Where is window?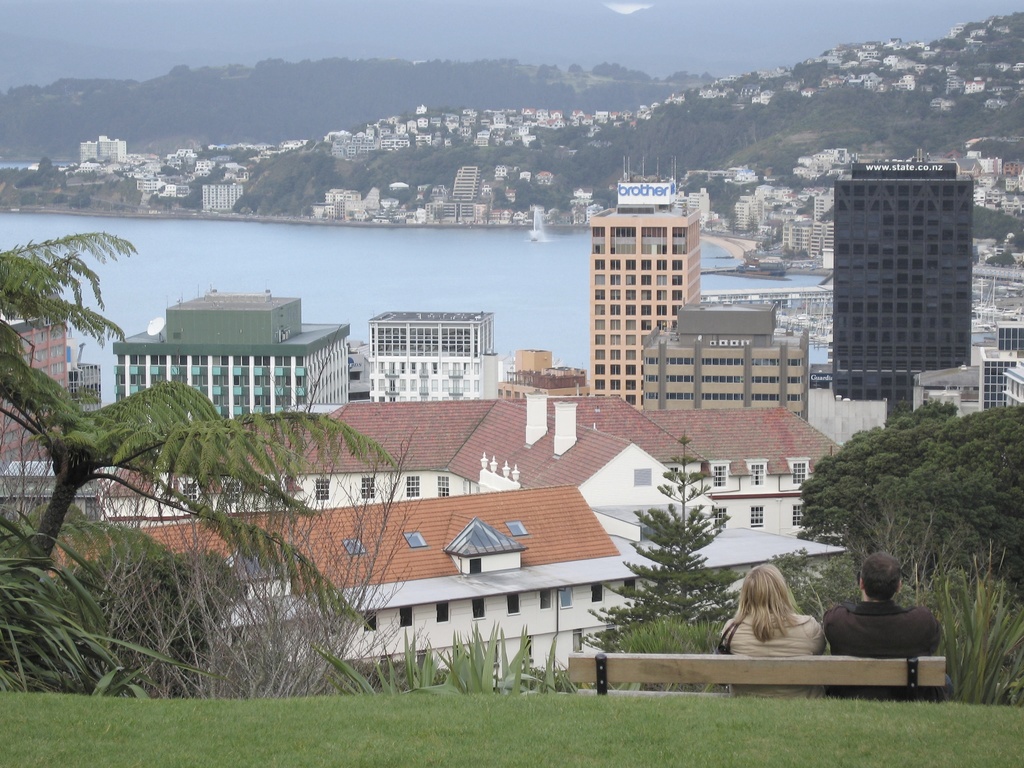
left=557, top=585, right=575, bottom=607.
